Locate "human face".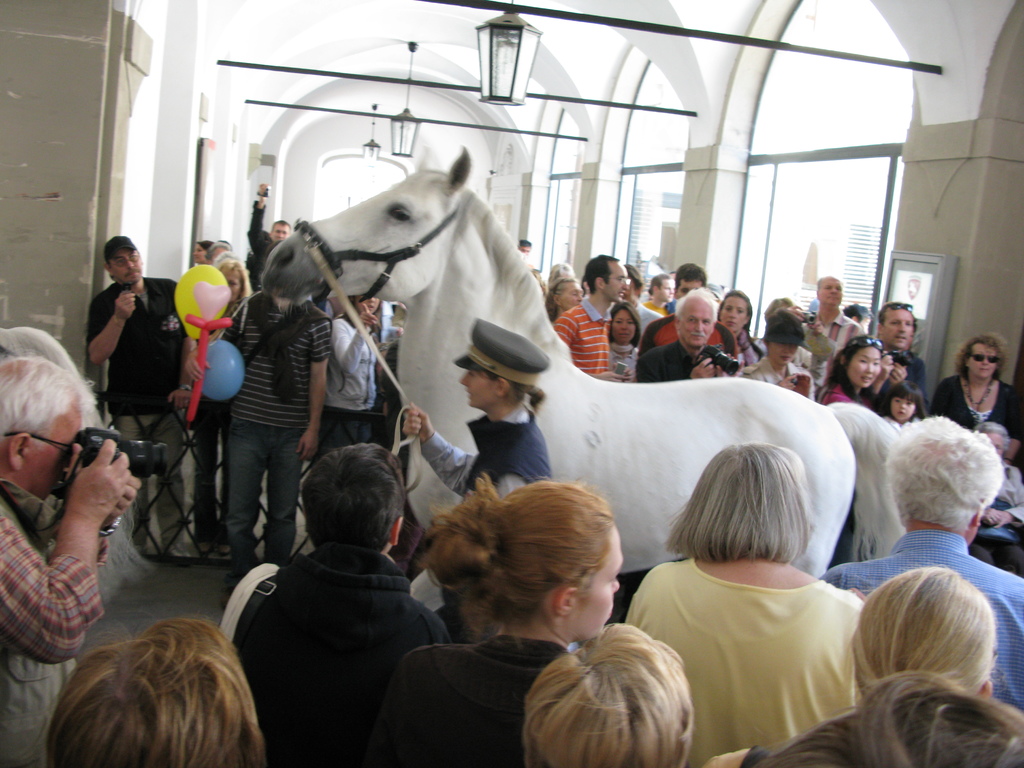
Bounding box: x1=677, y1=279, x2=708, y2=303.
